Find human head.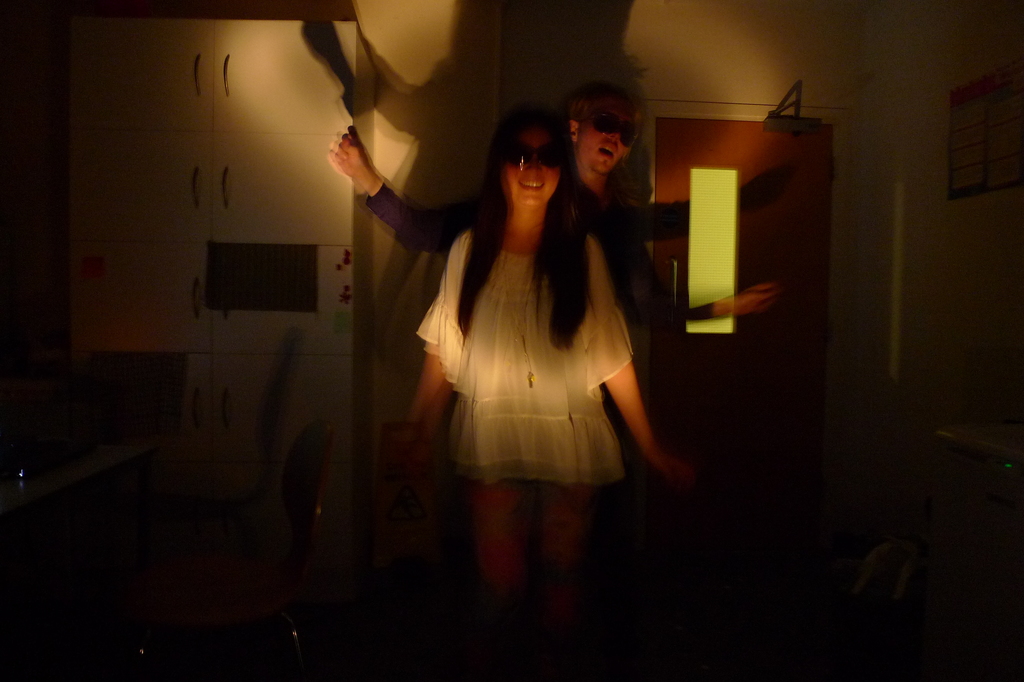
486:110:568:212.
